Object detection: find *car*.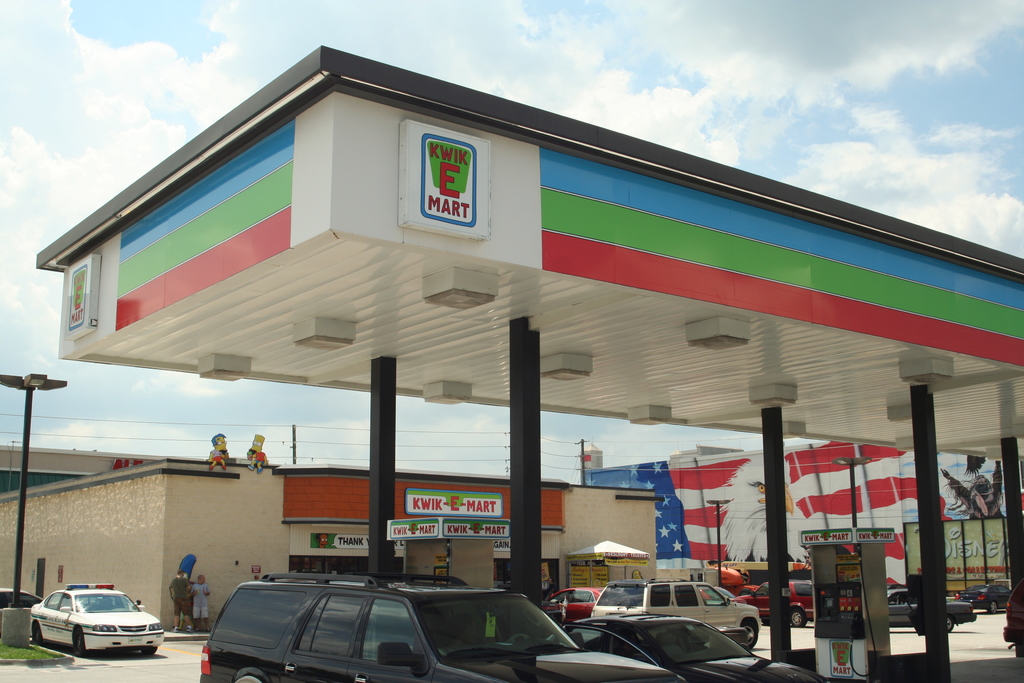
[x1=31, y1=584, x2=163, y2=653].
